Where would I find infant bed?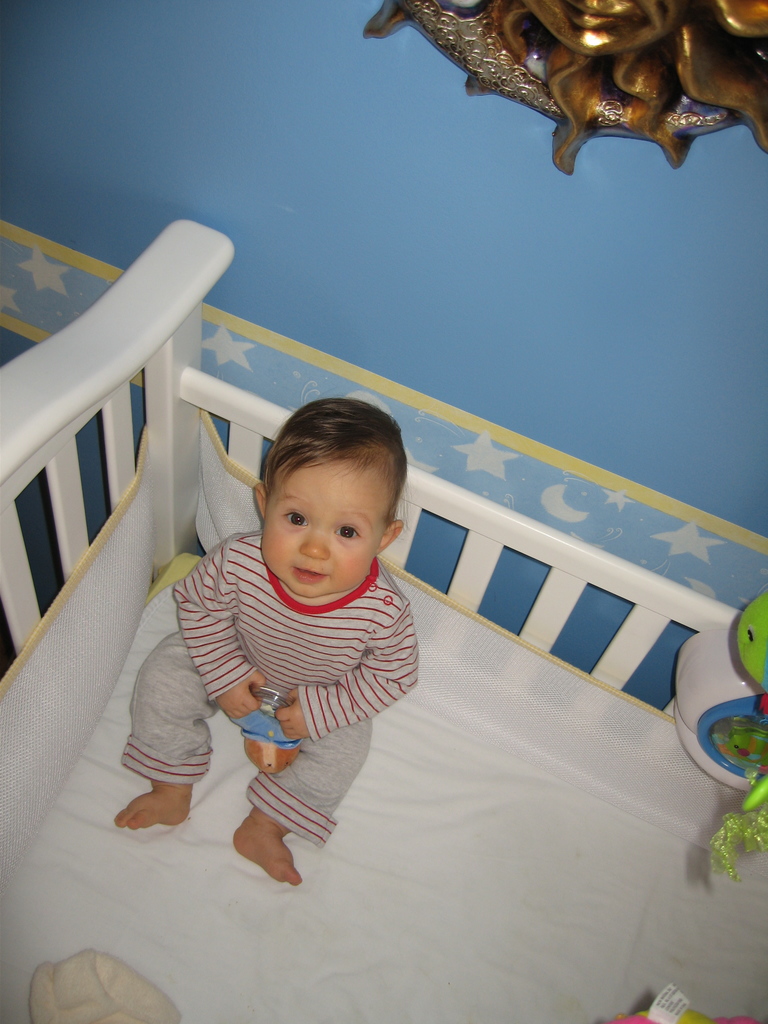
At detection(0, 212, 767, 1023).
